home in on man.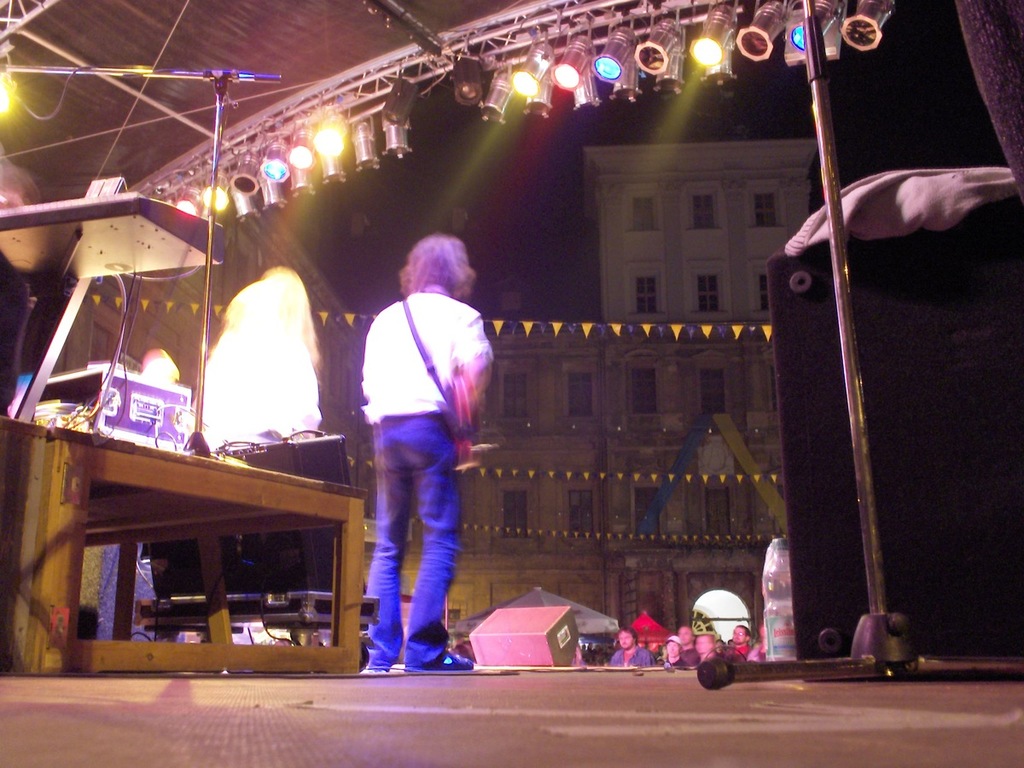
Homed in at x1=729, y1=617, x2=755, y2=665.
